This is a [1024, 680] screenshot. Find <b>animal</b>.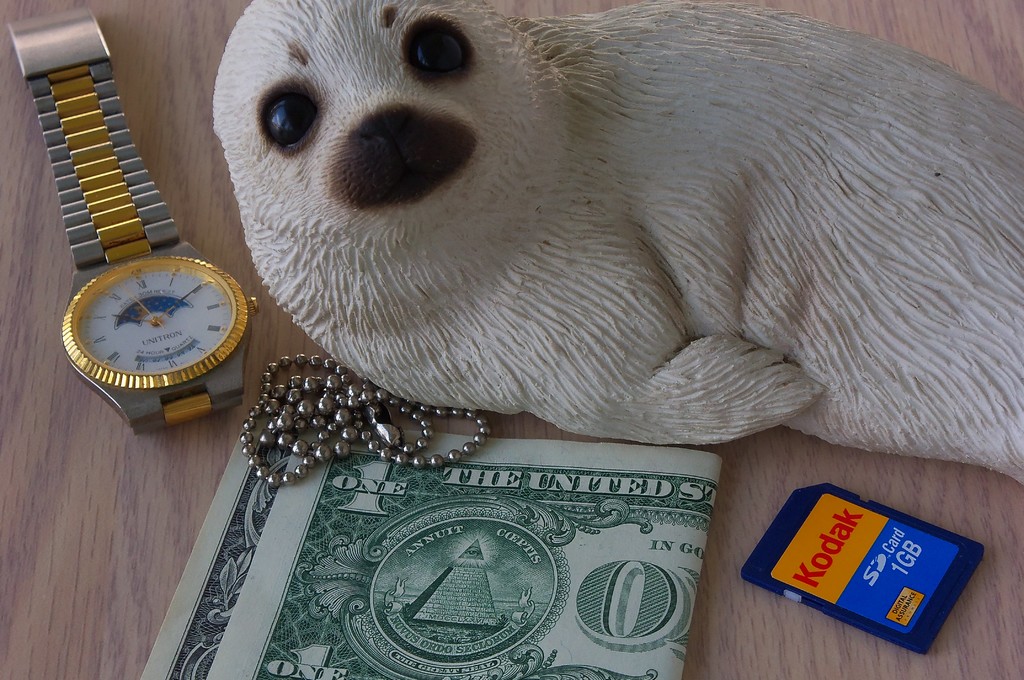
Bounding box: left=210, top=0, right=1023, bottom=489.
